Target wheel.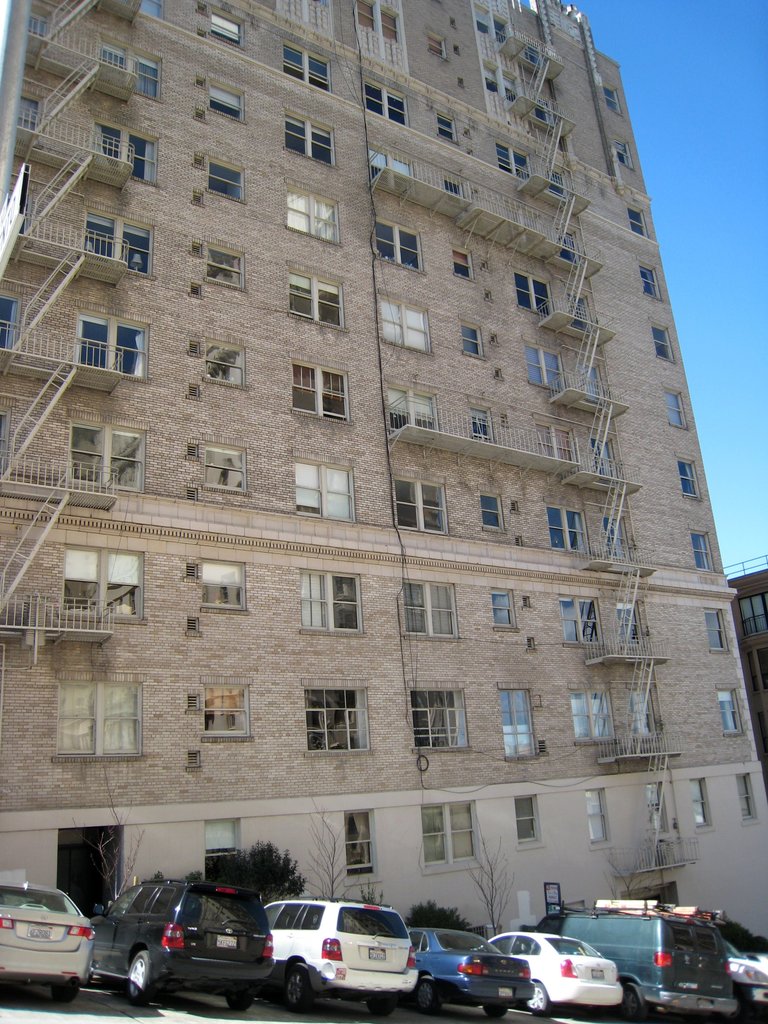
Target region: rect(616, 991, 639, 1023).
